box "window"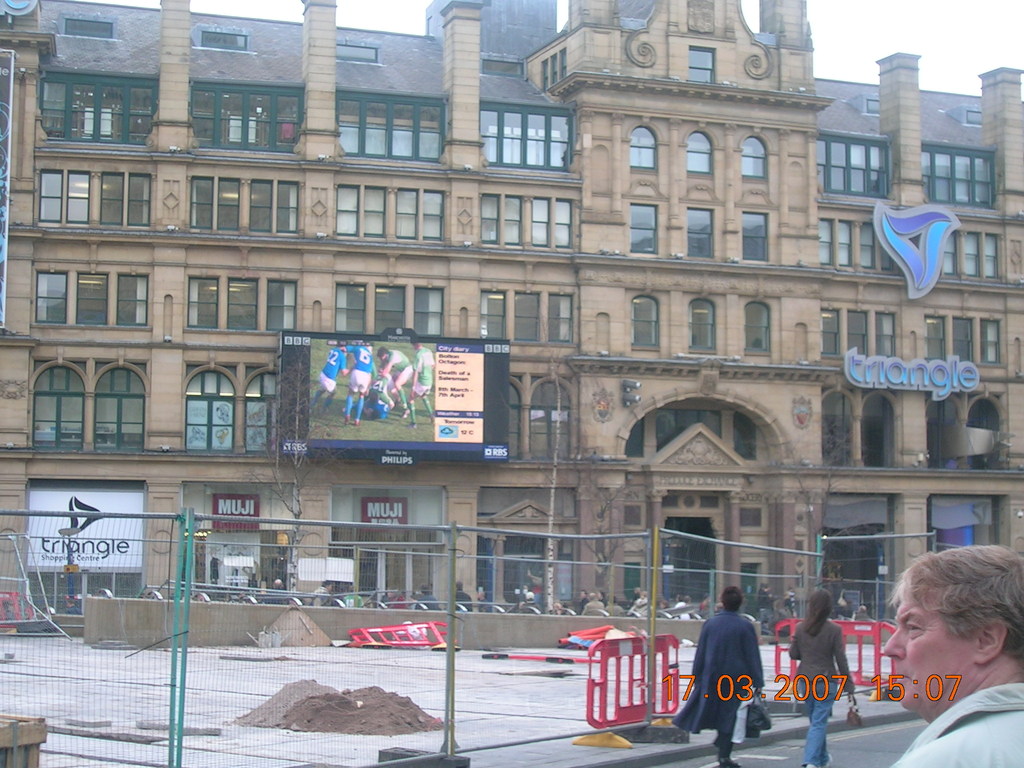
<bbox>626, 128, 662, 169</bbox>
